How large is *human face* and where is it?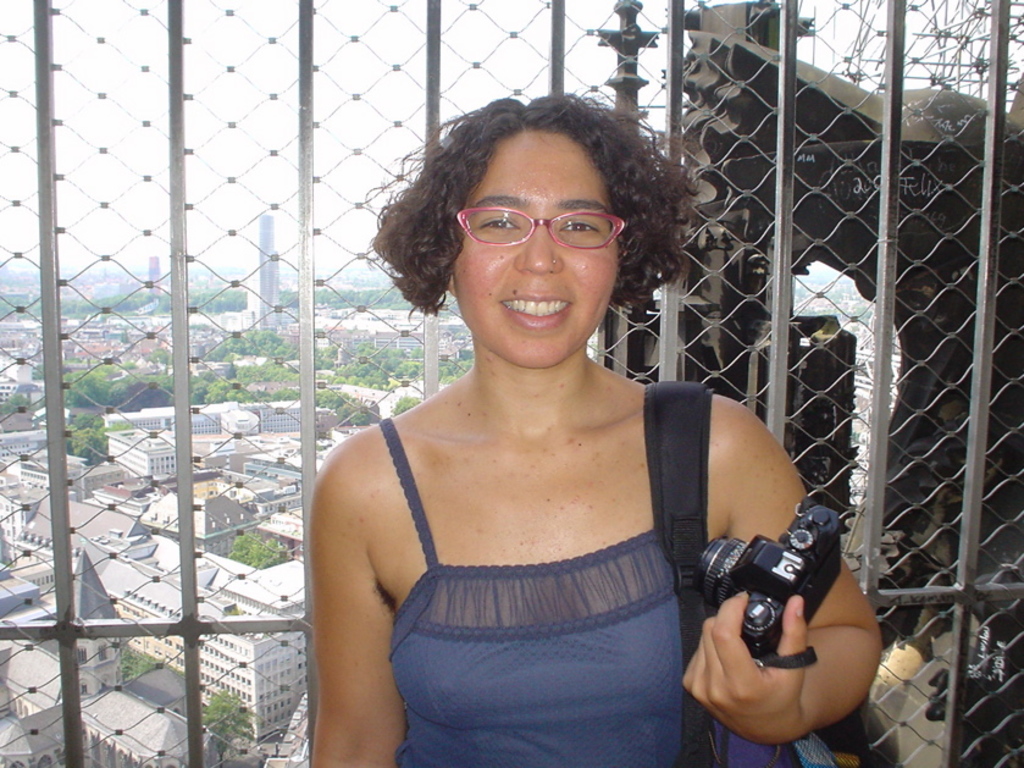
Bounding box: <box>416,138,647,354</box>.
